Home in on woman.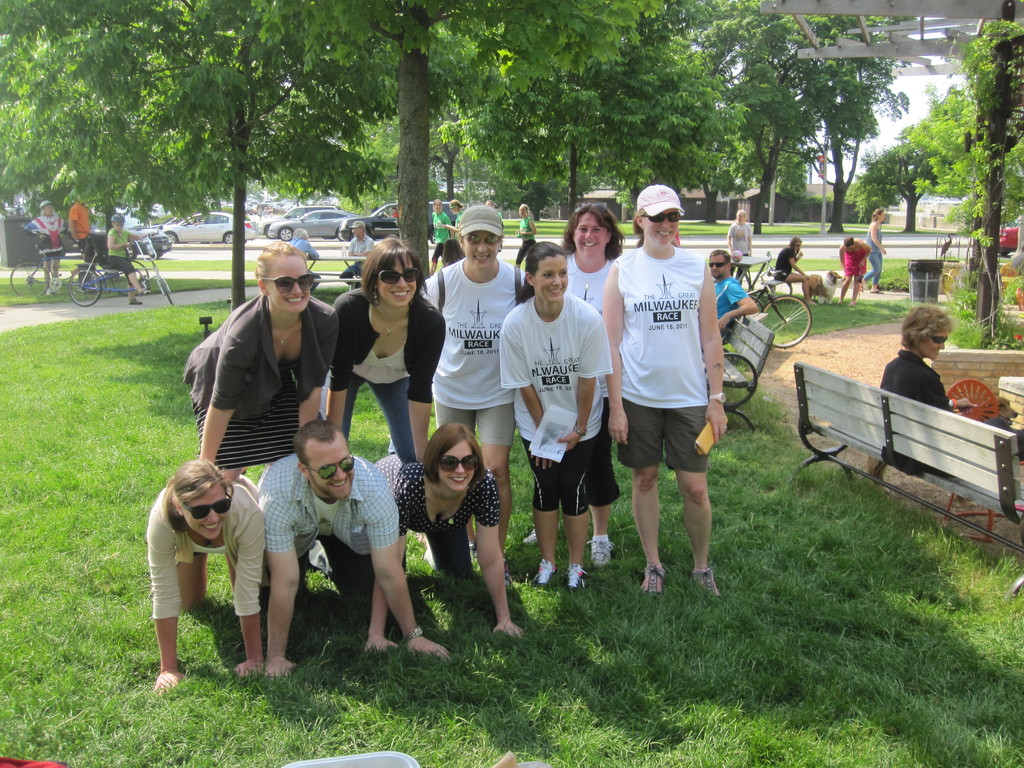
Homed in at region(144, 452, 266, 692).
